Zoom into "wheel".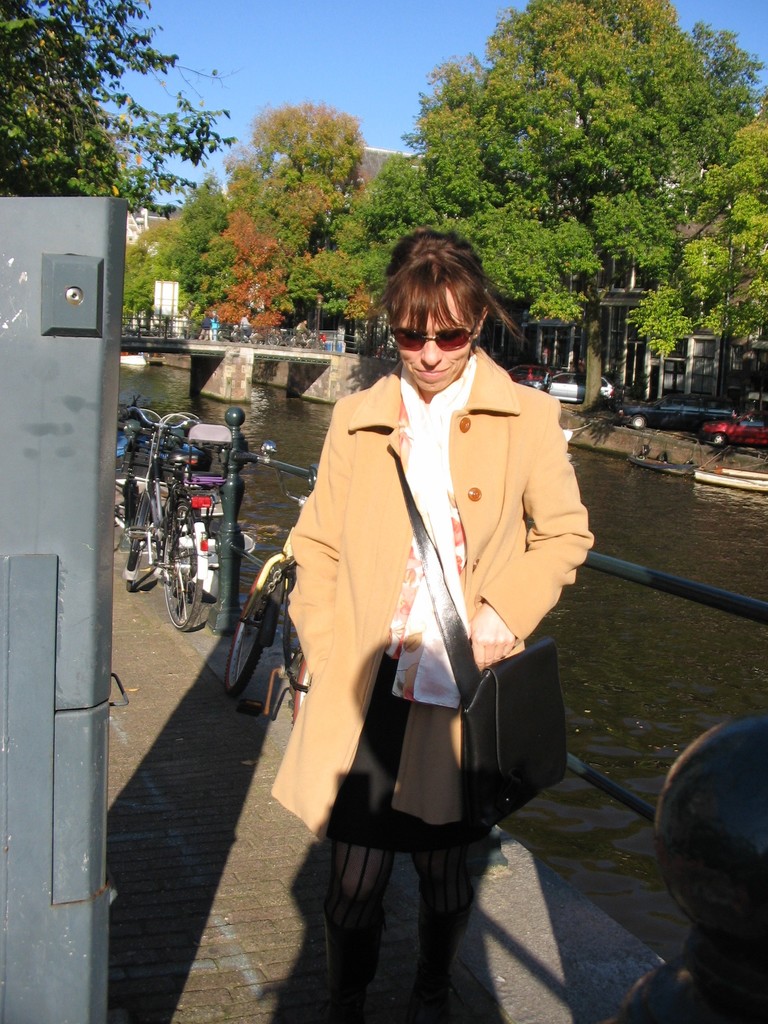
Zoom target: [x1=714, y1=434, x2=725, y2=444].
